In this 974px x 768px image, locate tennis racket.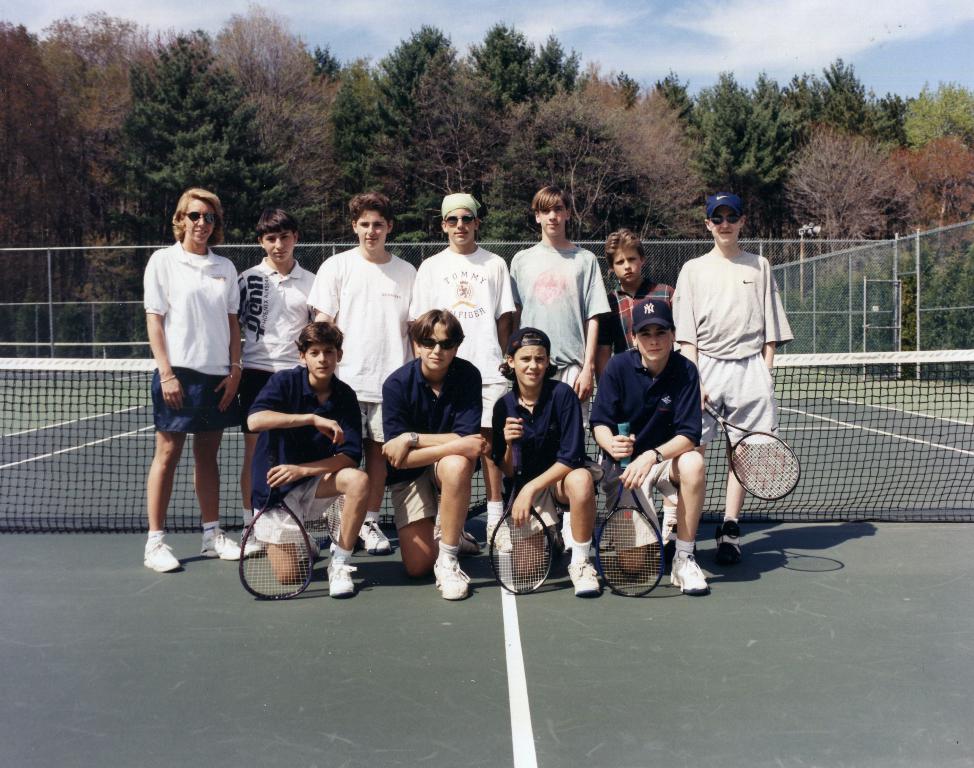
Bounding box: x1=594 y1=422 x2=667 y2=599.
